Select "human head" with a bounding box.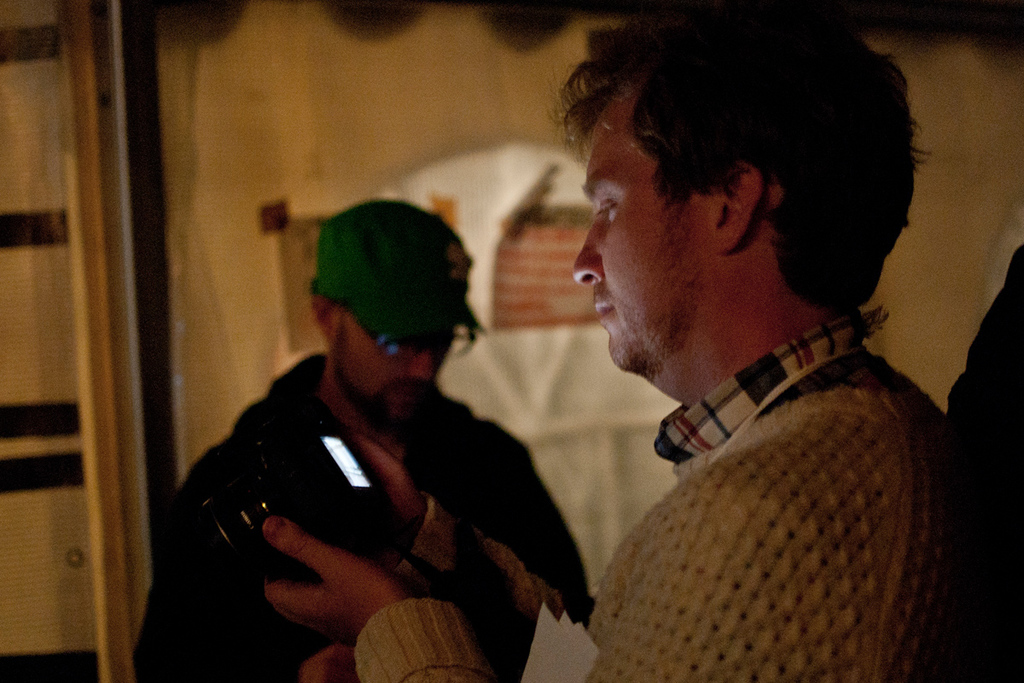
x1=305, y1=201, x2=468, y2=426.
